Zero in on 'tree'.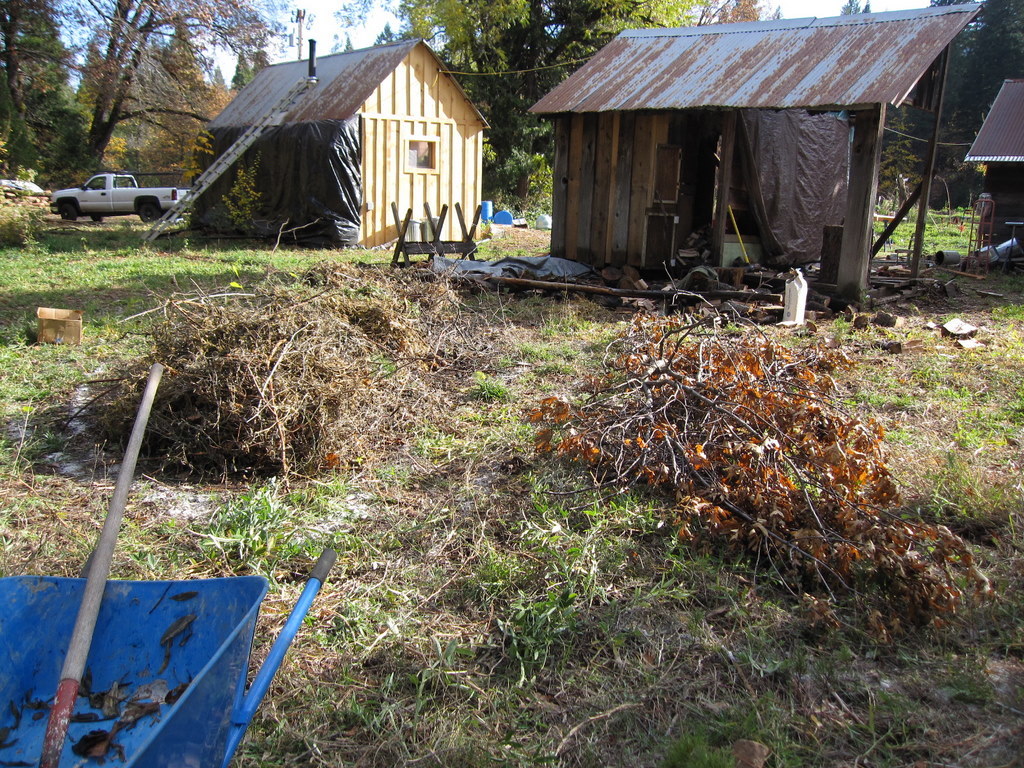
Zeroed in: (0,0,85,166).
